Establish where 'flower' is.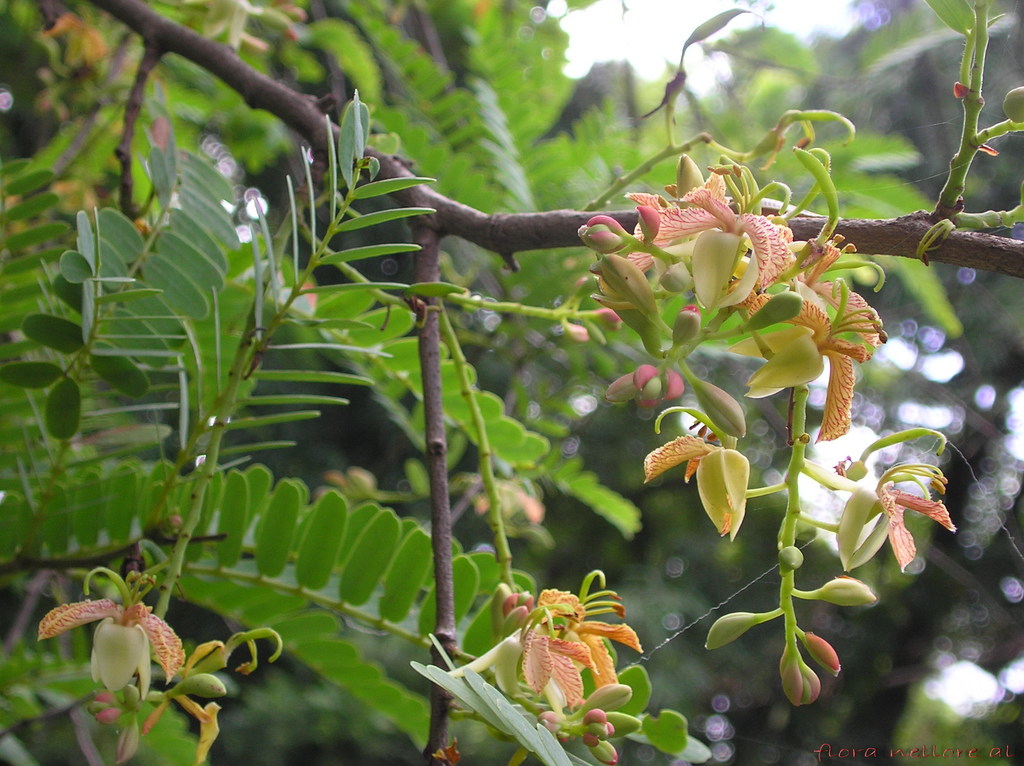
Established at 630:166:796:281.
